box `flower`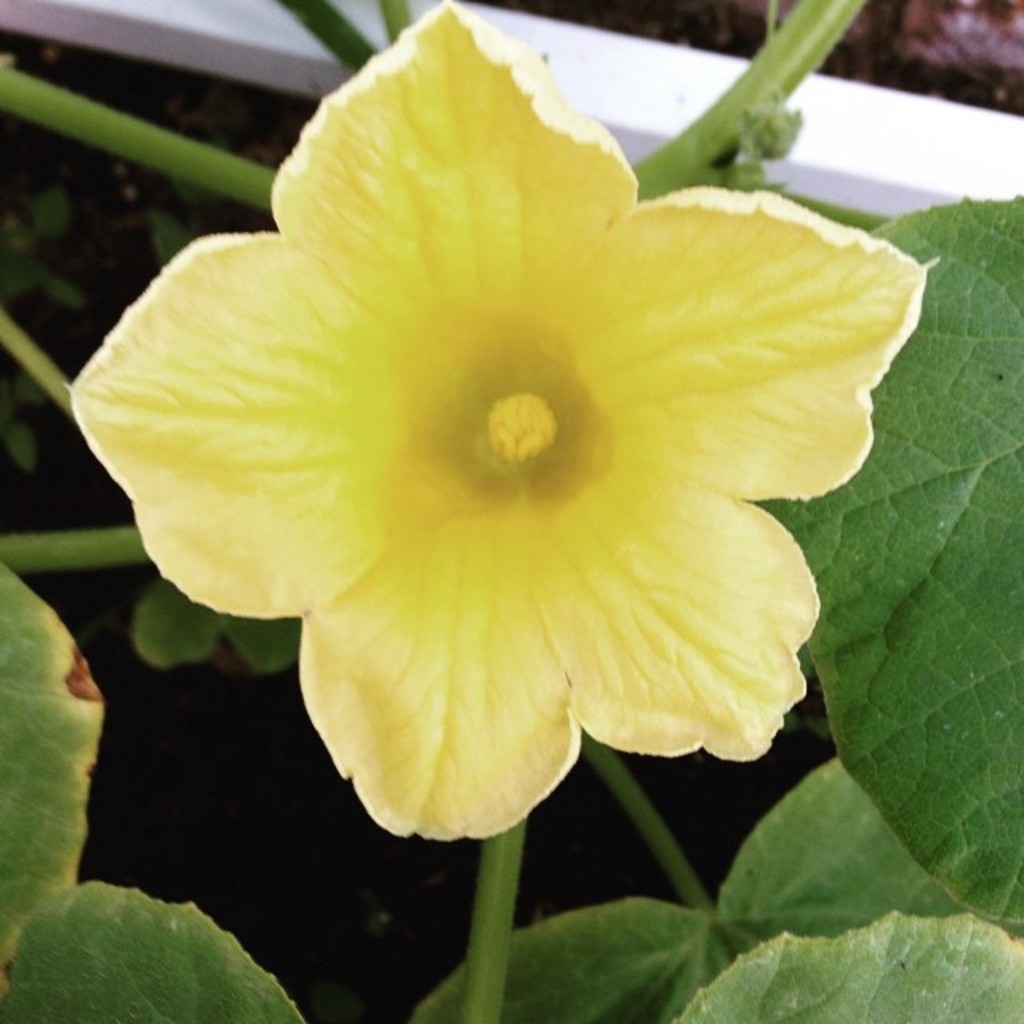
(left=59, top=22, right=914, bottom=851)
